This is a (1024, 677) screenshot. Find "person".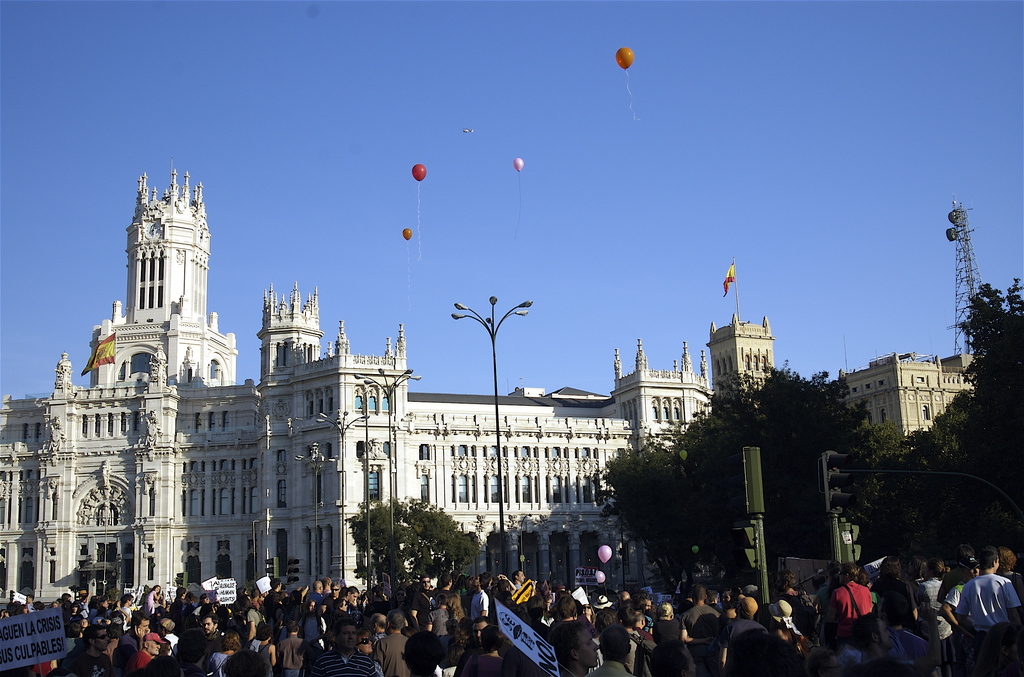
Bounding box: 66,626,115,676.
